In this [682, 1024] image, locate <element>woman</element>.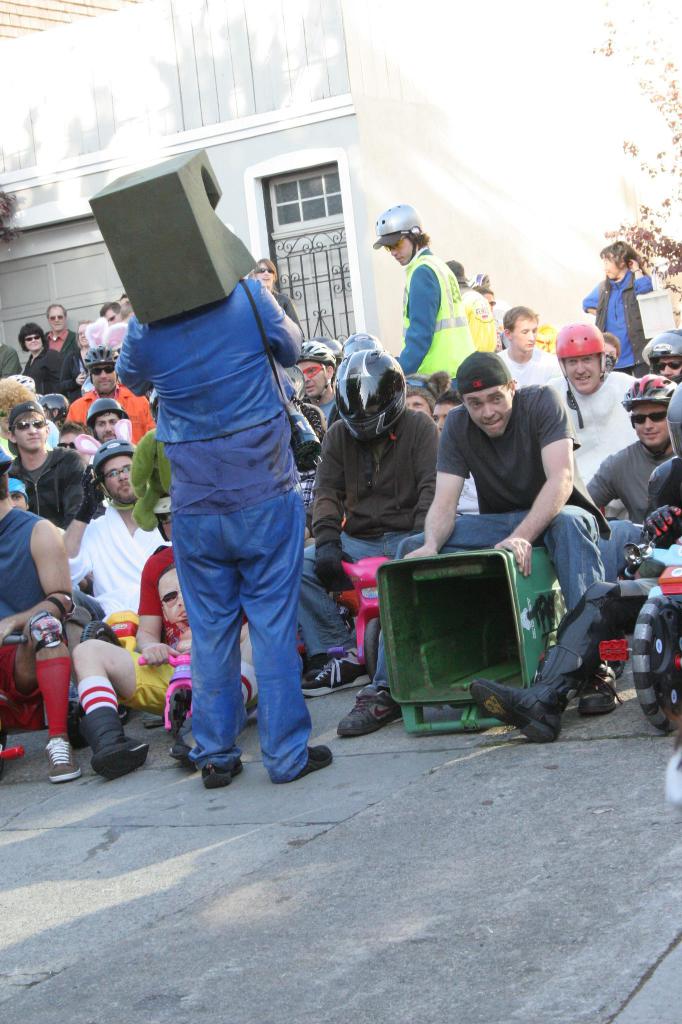
Bounding box: x1=583 y1=244 x2=656 y2=374.
